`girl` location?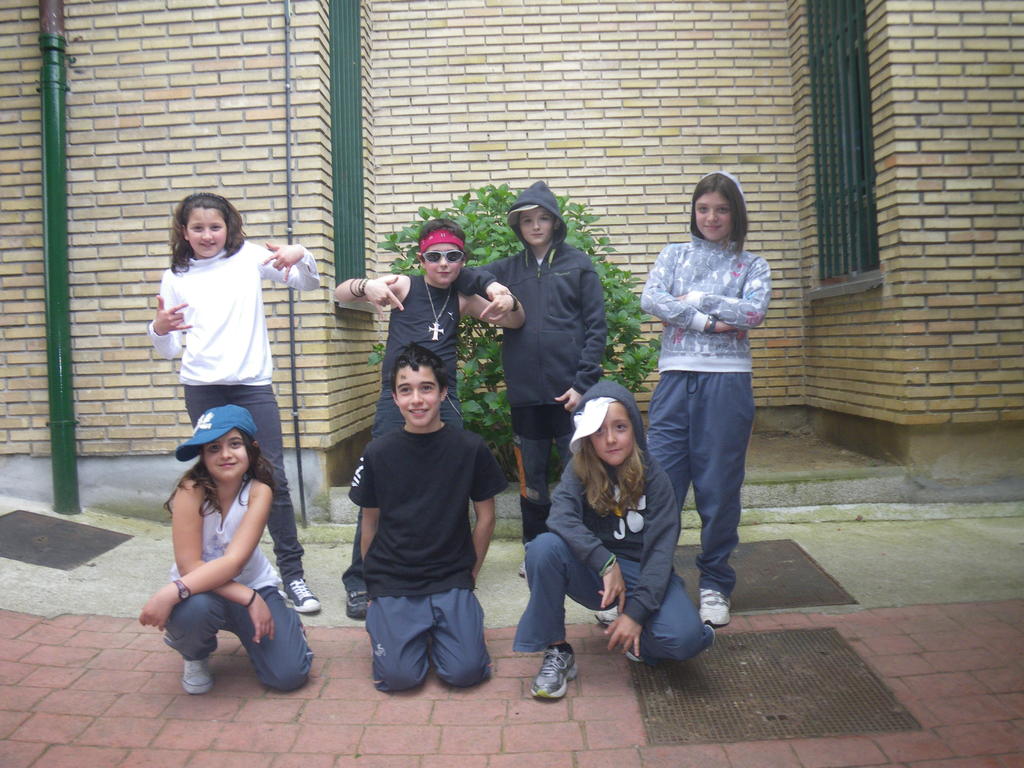
[140,404,314,694]
